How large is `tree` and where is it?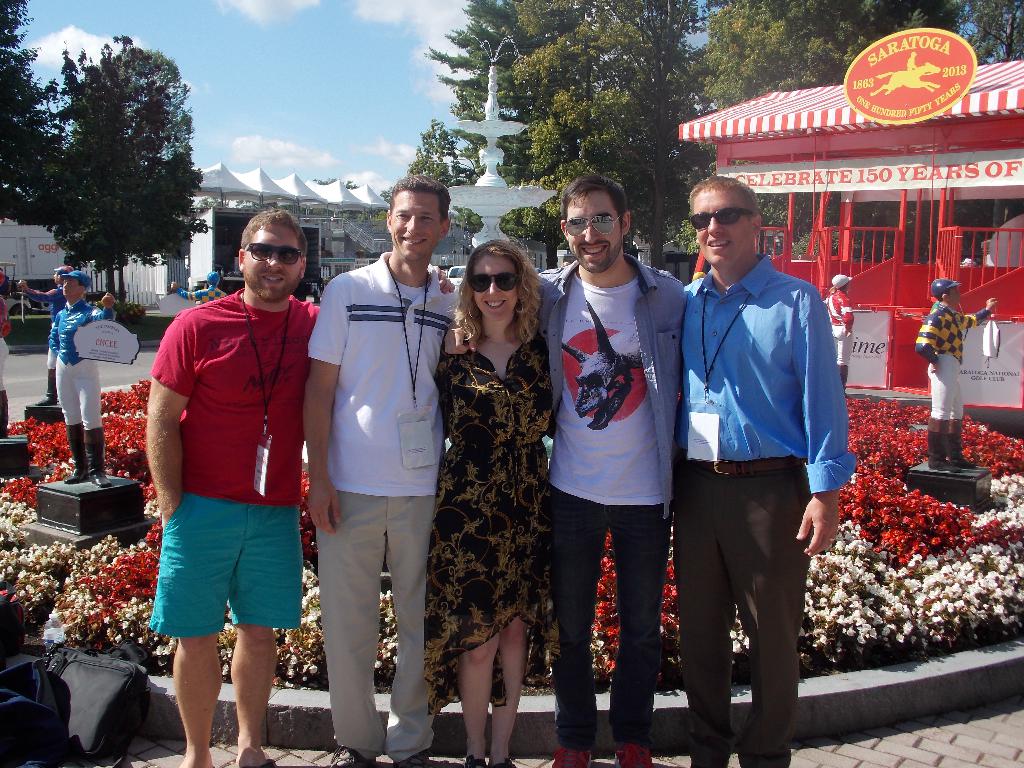
Bounding box: <box>455,0,550,64</box>.
